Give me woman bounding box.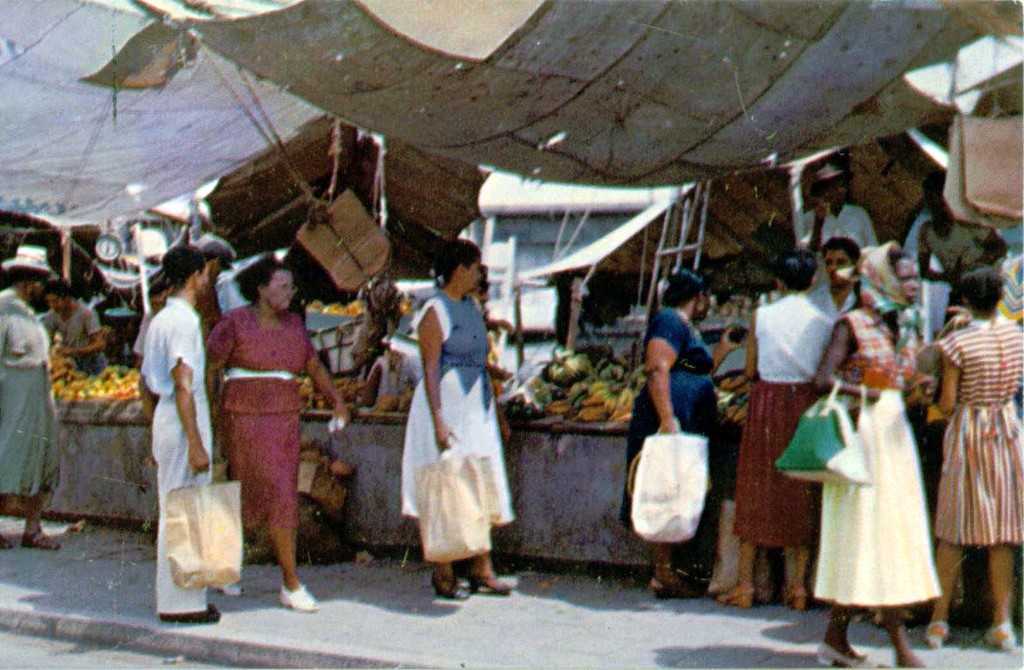
393 240 516 600.
